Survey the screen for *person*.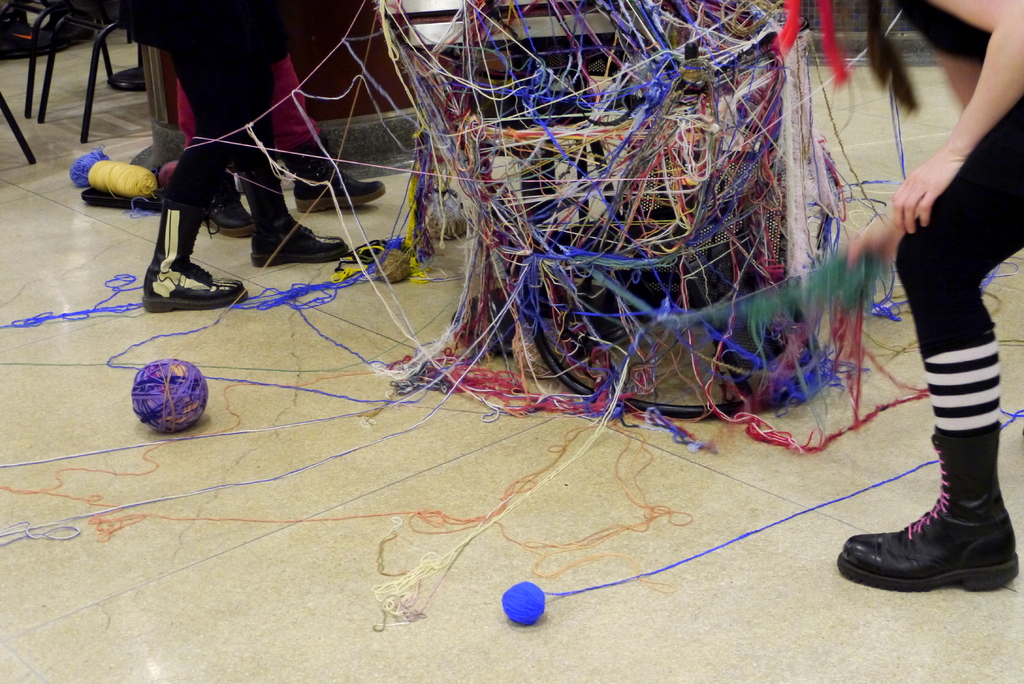
Survey found: region(175, 56, 386, 239).
